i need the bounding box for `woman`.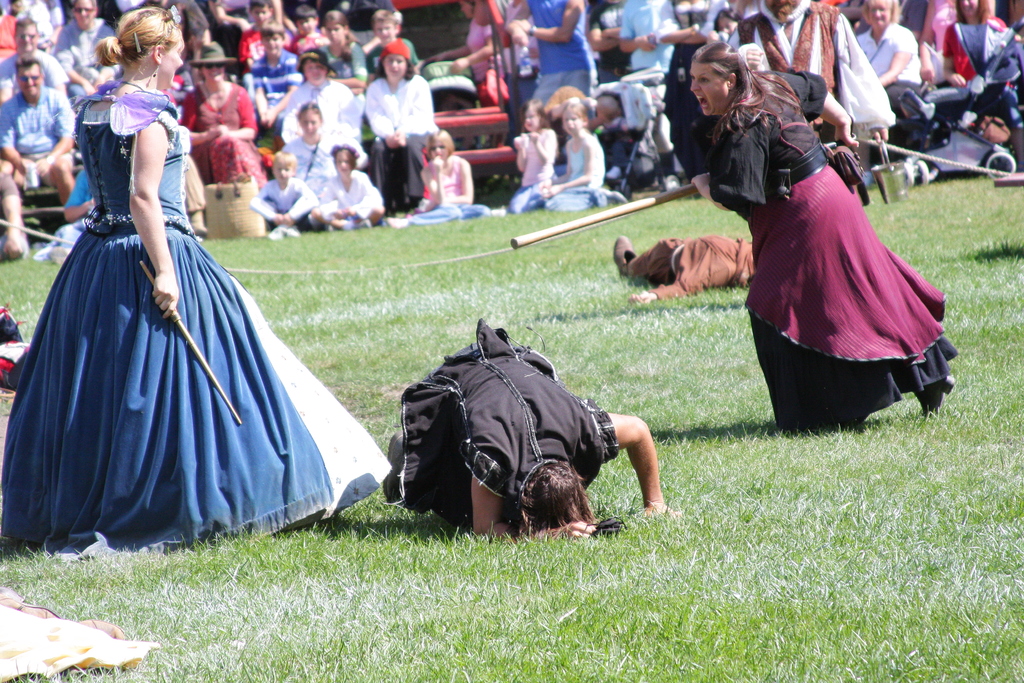
Here it is: pyautogui.locateOnScreen(356, 31, 436, 215).
